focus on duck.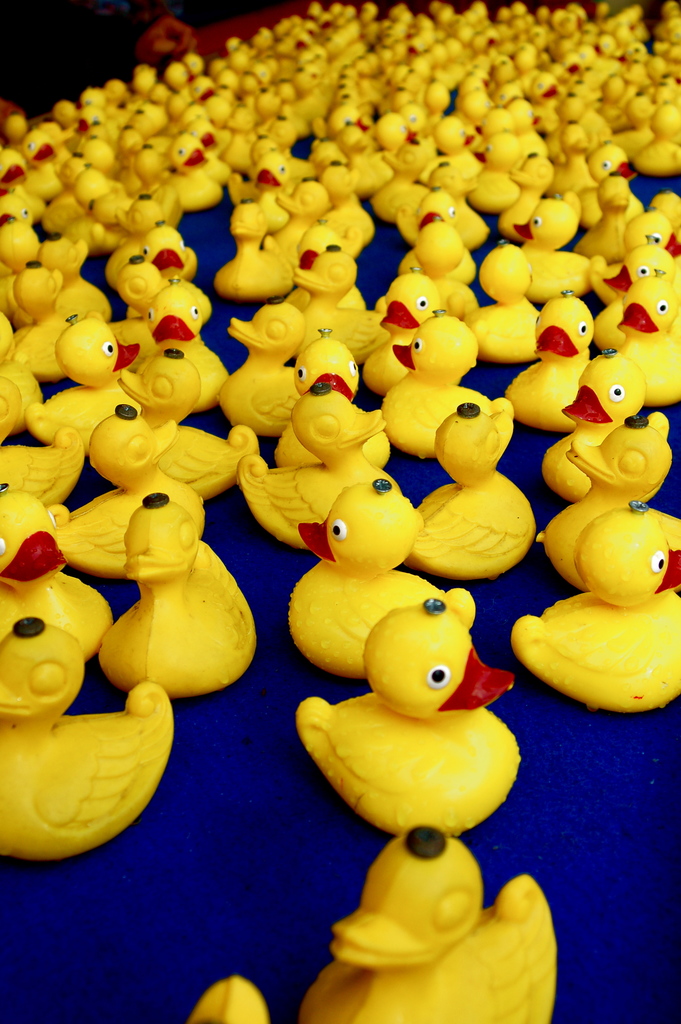
Focused at detection(0, 353, 48, 424).
